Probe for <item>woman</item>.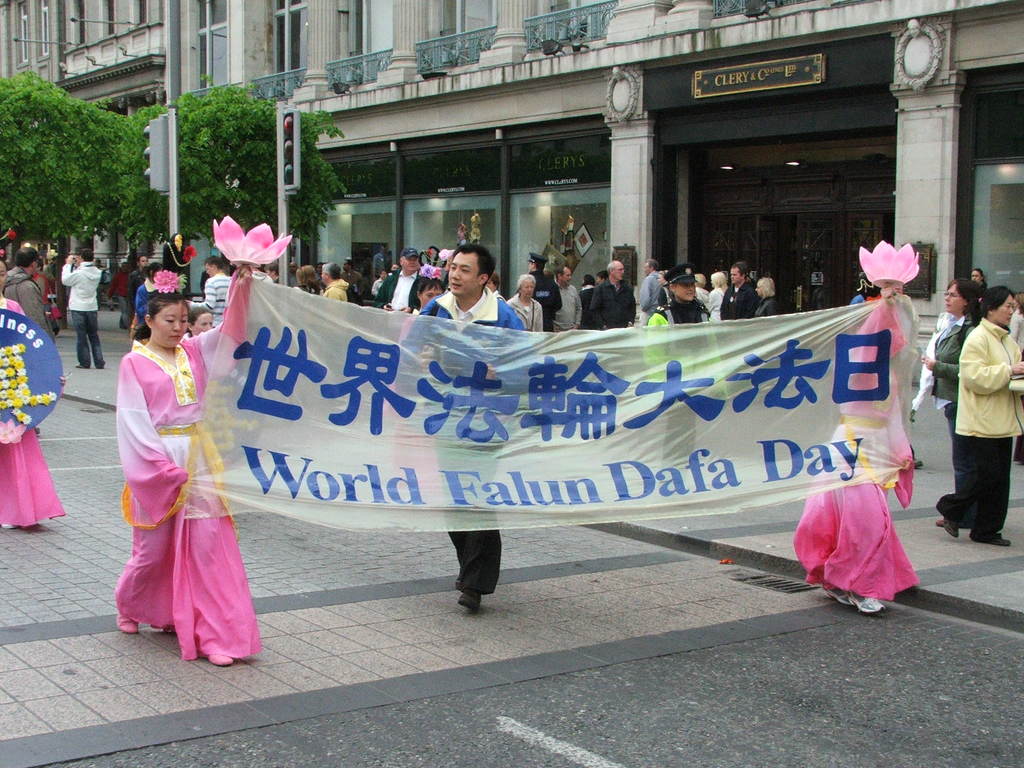
Probe result: crop(392, 264, 449, 513).
